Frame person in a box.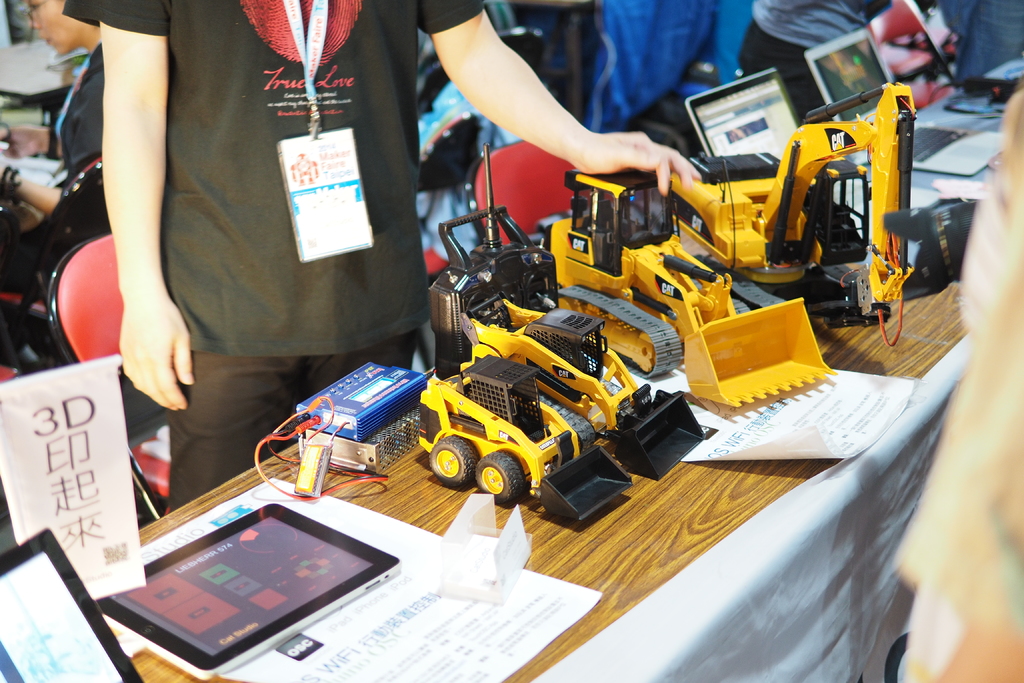
(61,0,703,518).
